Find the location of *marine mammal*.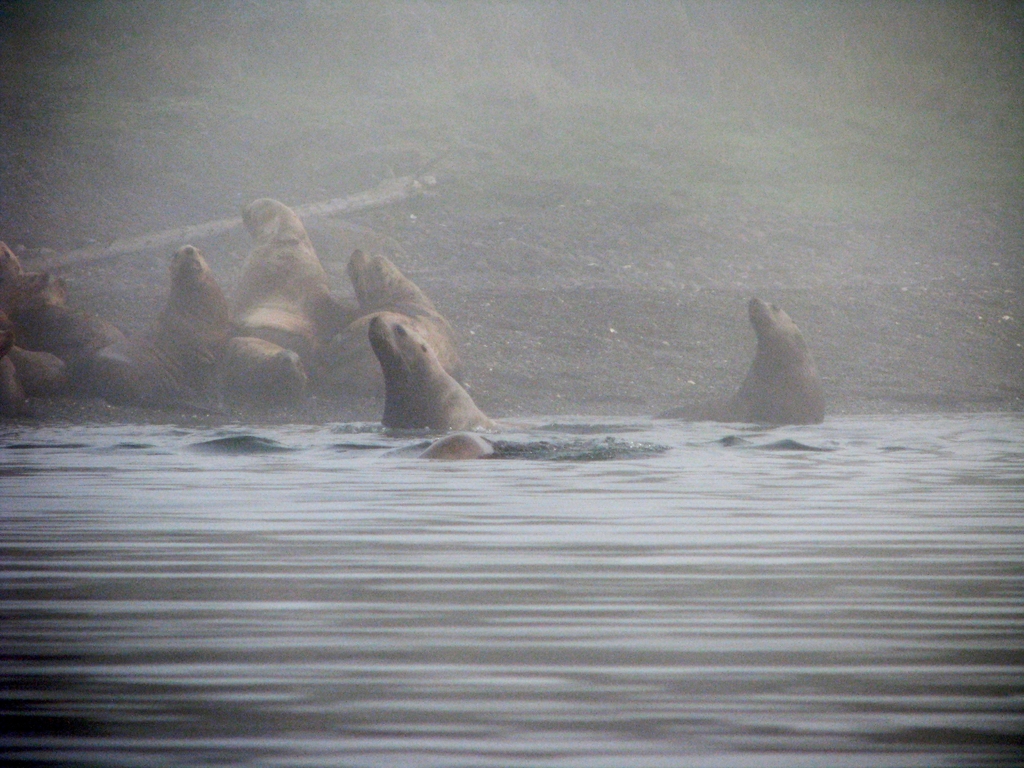
Location: 364, 311, 506, 436.
